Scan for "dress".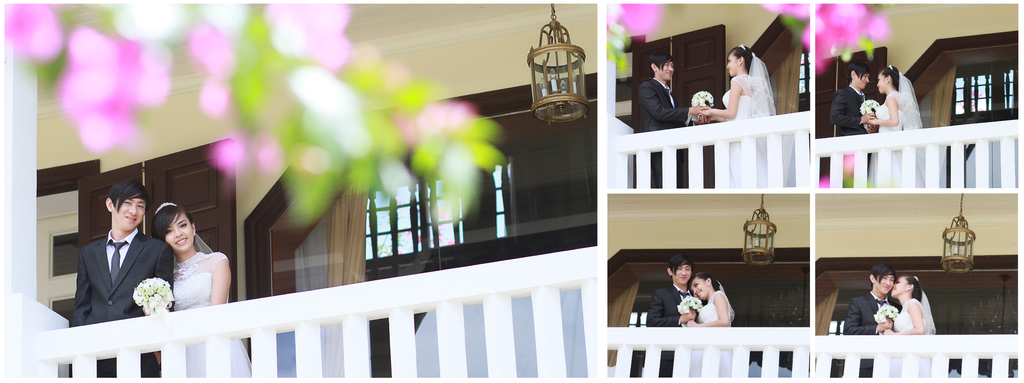
Scan result: region(865, 90, 924, 185).
